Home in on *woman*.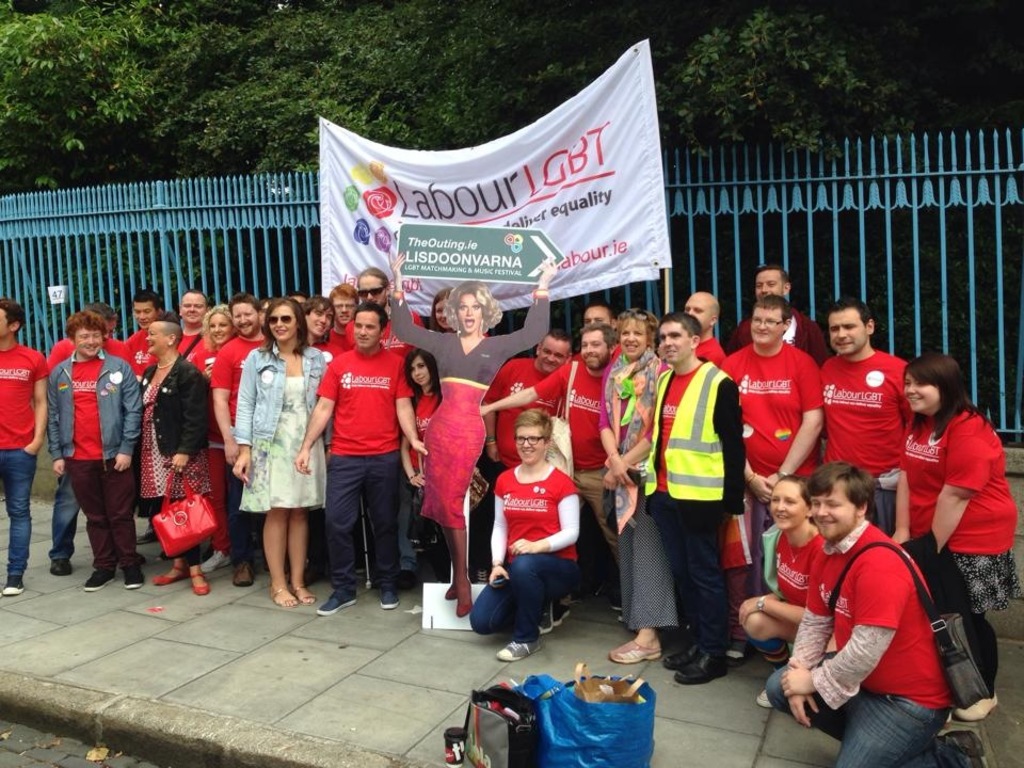
Homed in at region(228, 290, 337, 605).
